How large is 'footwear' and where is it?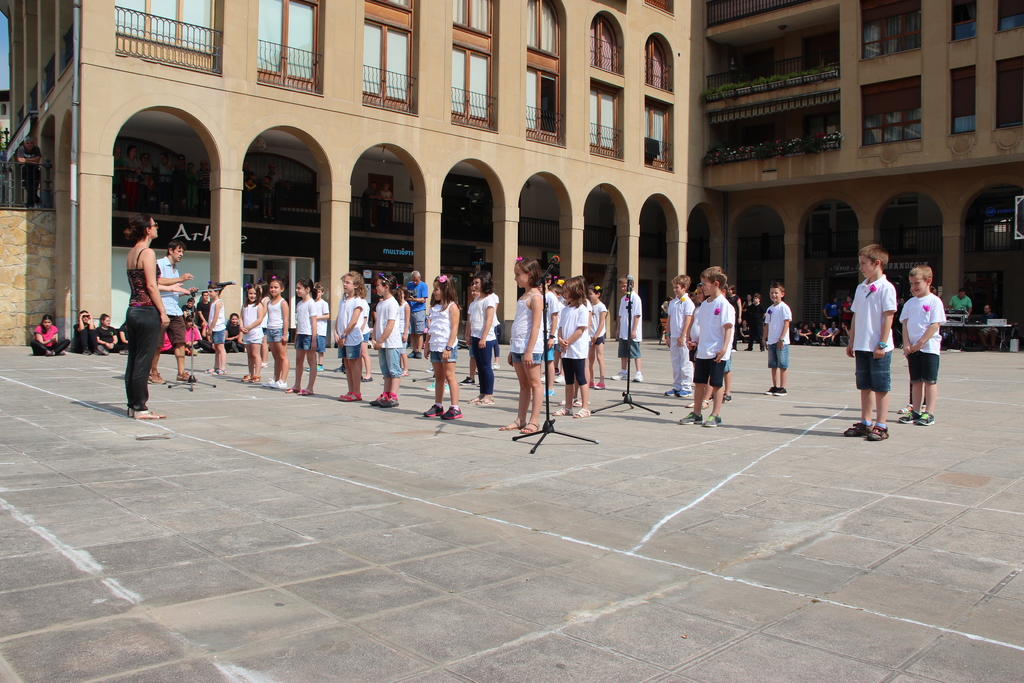
Bounding box: pyautogui.locateOnScreen(444, 383, 451, 393).
